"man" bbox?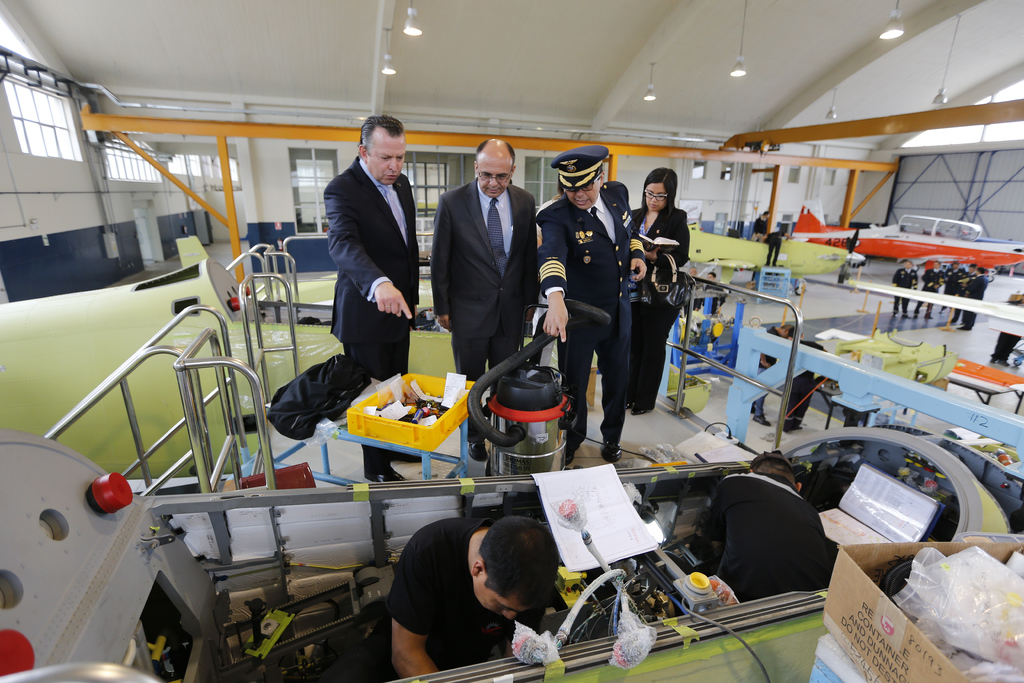
[748,208,767,243]
